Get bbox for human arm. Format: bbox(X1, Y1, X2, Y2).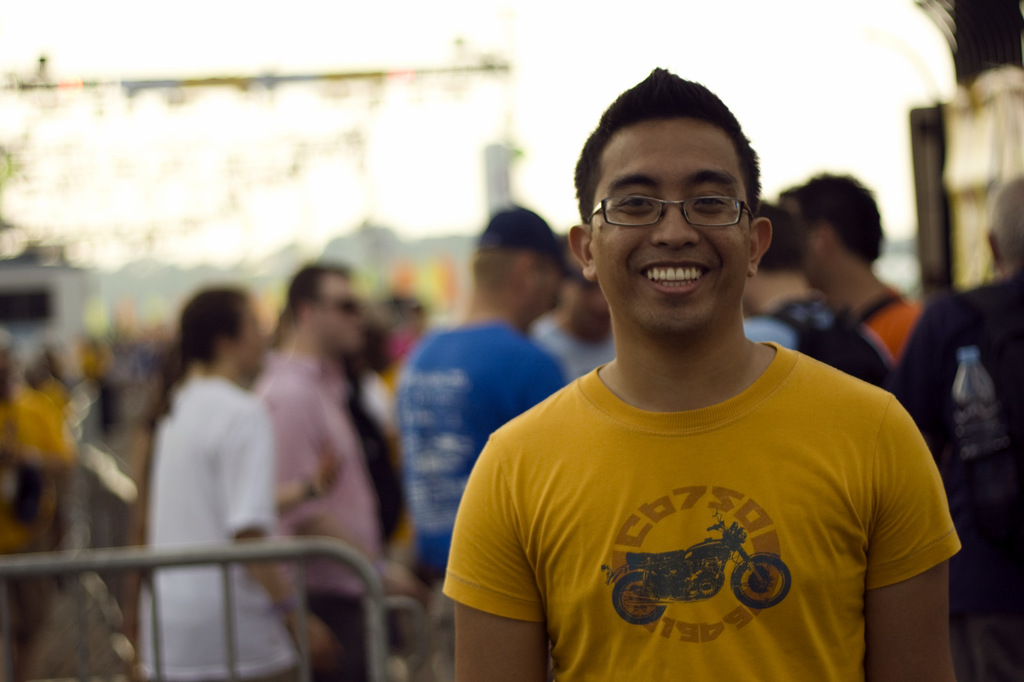
bbox(277, 430, 343, 523).
